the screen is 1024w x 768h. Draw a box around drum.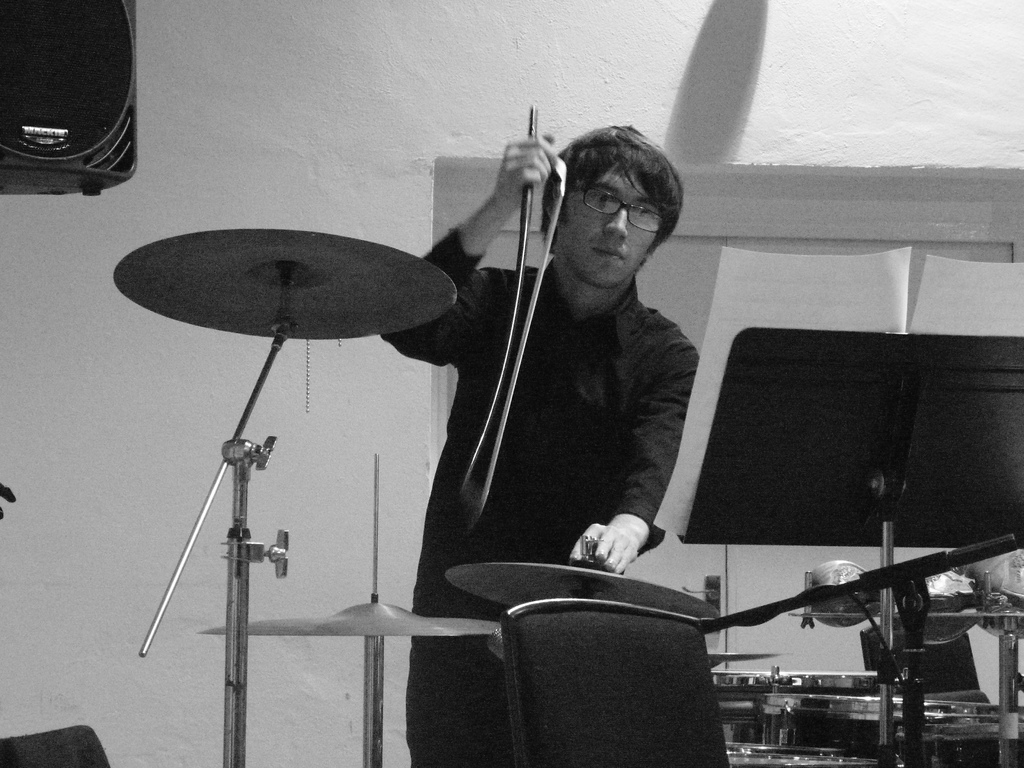
BBox(925, 569, 977, 651).
